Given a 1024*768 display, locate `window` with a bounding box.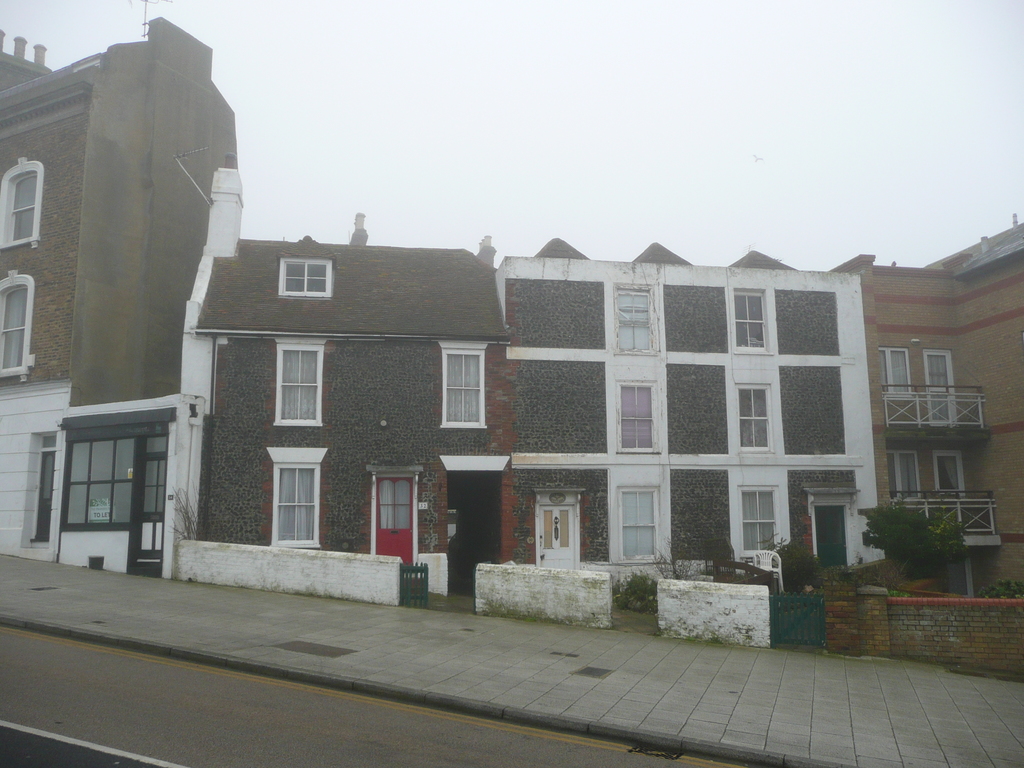
Located: 65 430 128 527.
